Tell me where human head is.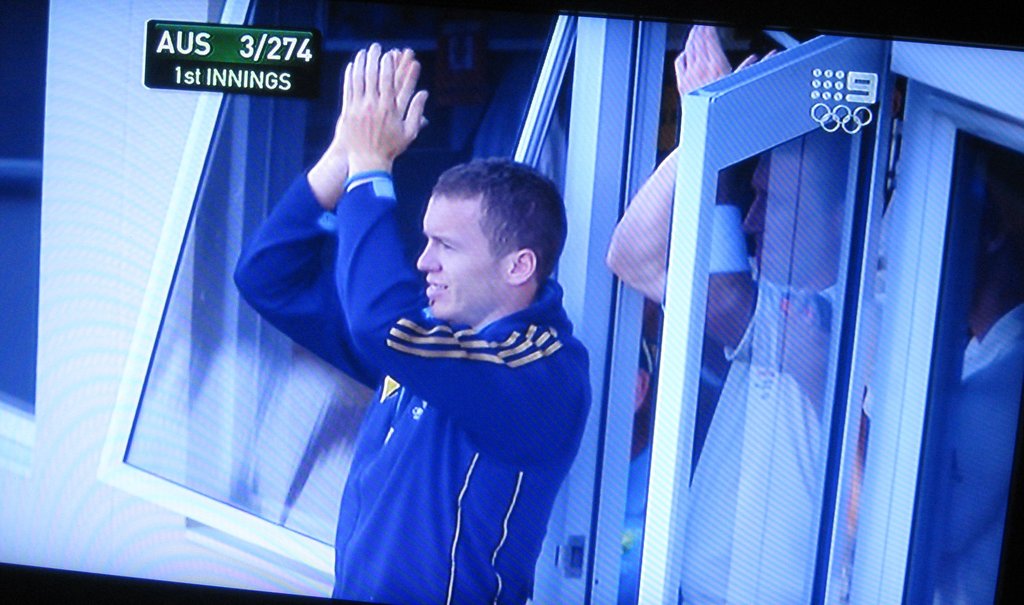
human head is at box=[742, 136, 870, 290].
